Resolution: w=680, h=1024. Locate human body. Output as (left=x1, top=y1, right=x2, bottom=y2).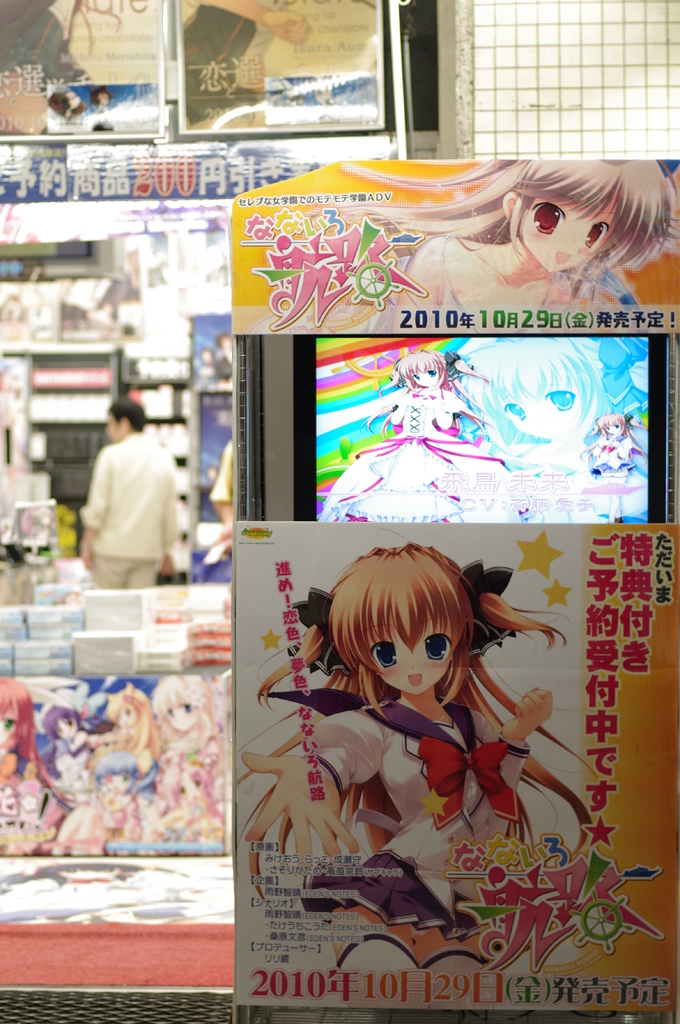
(left=279, top=554, right=588, bottom=938).
